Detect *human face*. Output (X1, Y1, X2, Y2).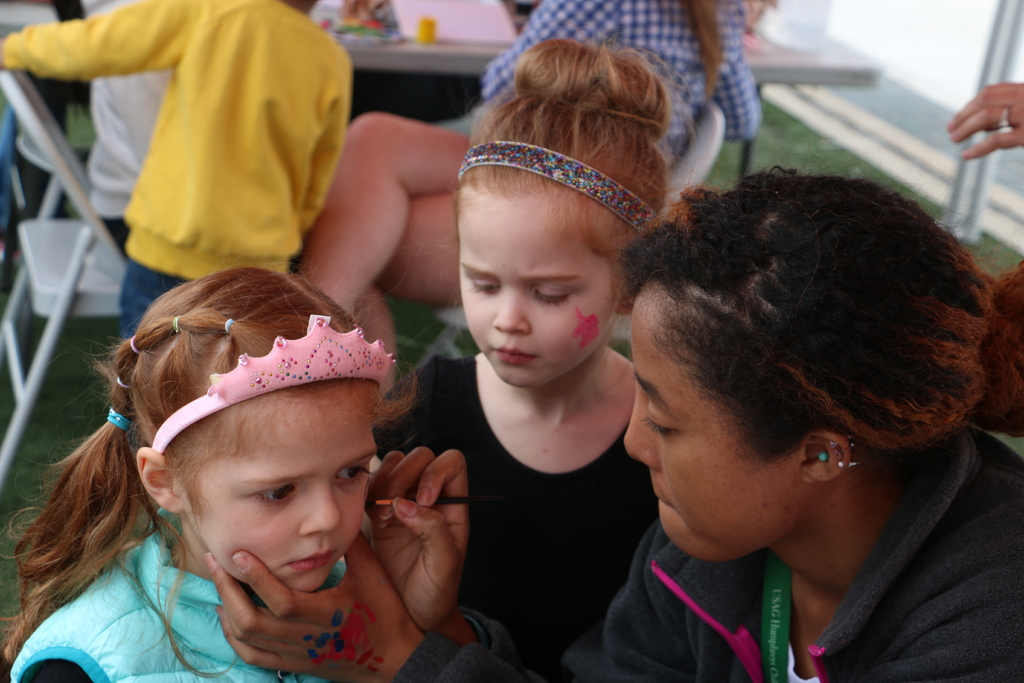
(175, 390, 378, 591).
